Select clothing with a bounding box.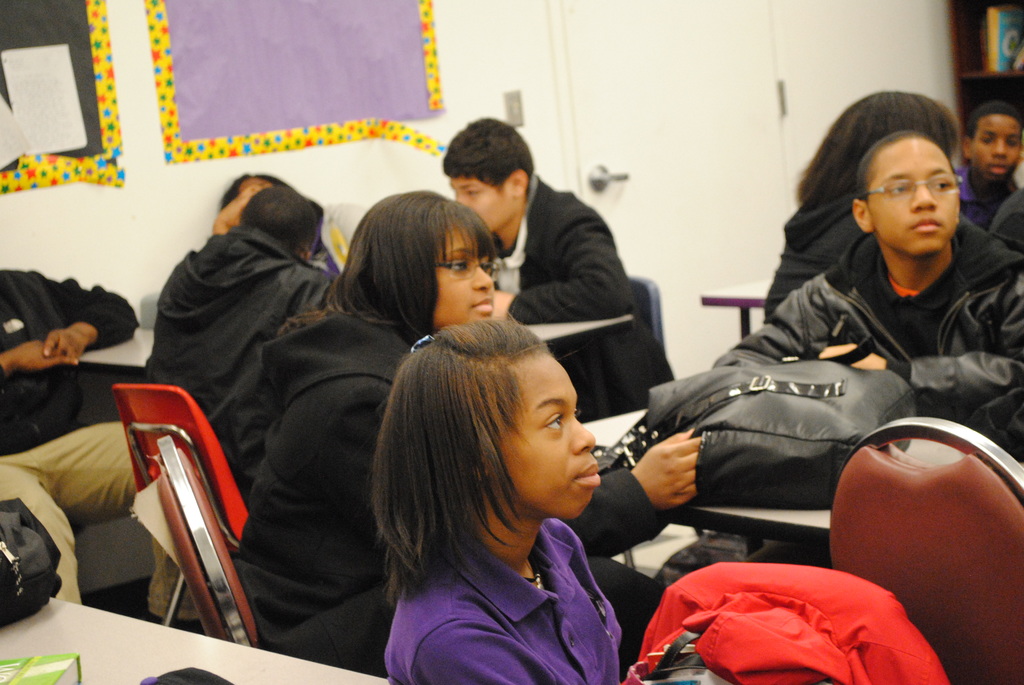
Rect(494, 161, 678, 425).
